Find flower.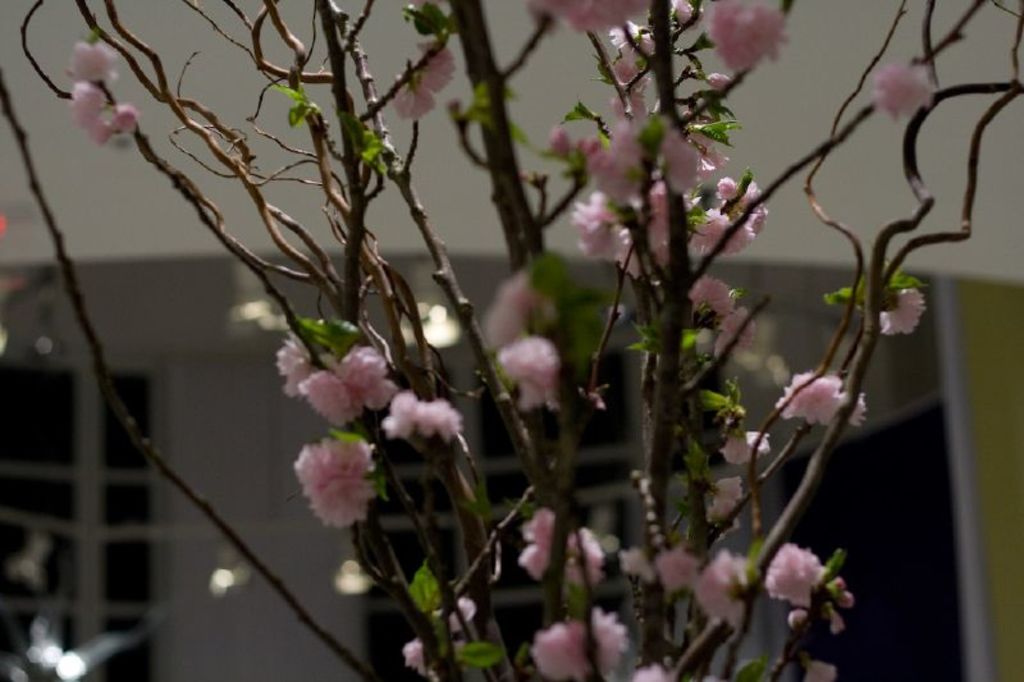
bbox=[869, 55, 932, 124].
